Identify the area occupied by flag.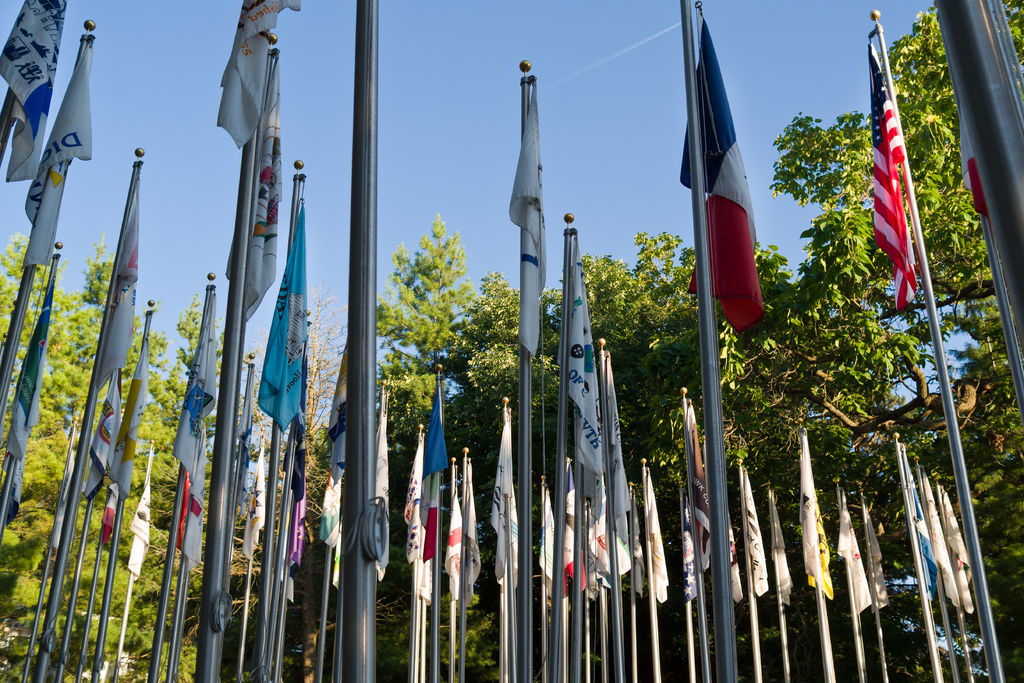
Area: [924,475,966,607].
